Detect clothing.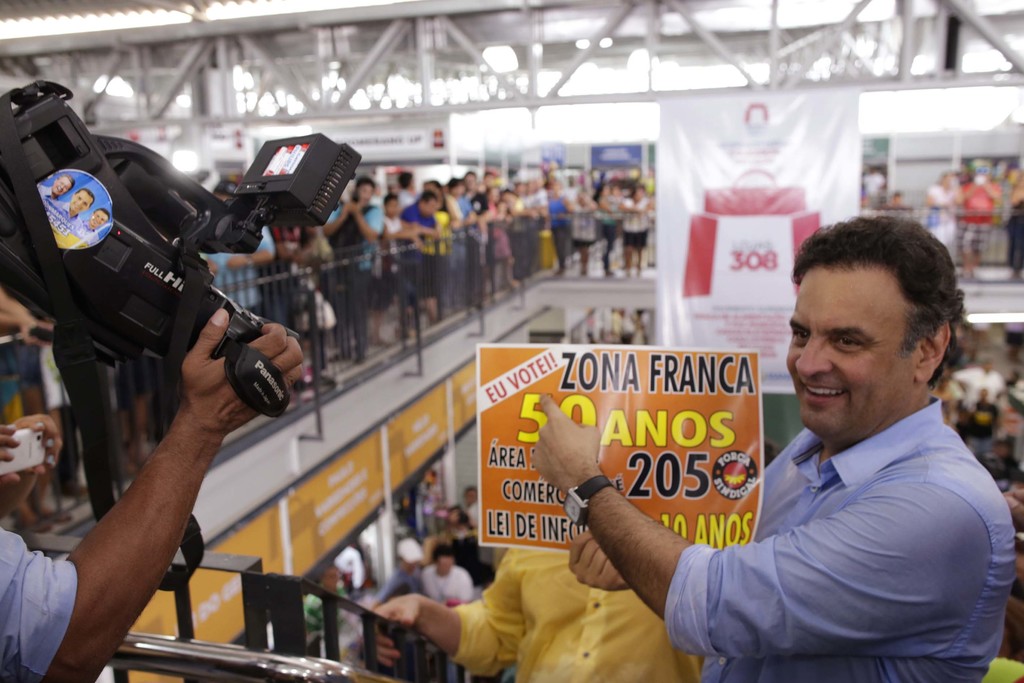
Detected at bbox=(668, 394, 1020, 682).
